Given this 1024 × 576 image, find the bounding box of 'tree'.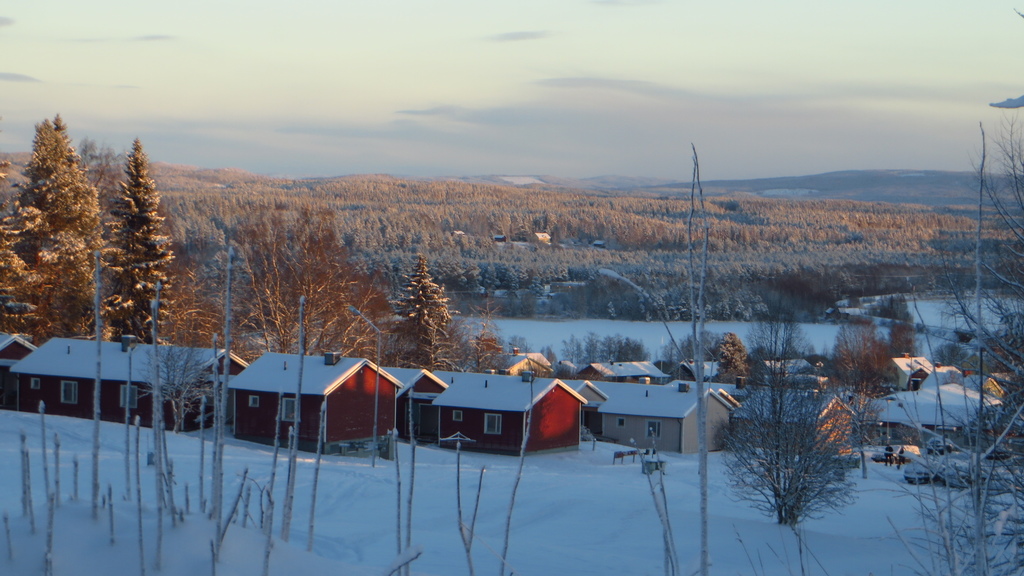
bbox=[710, 282, 866, 540].
